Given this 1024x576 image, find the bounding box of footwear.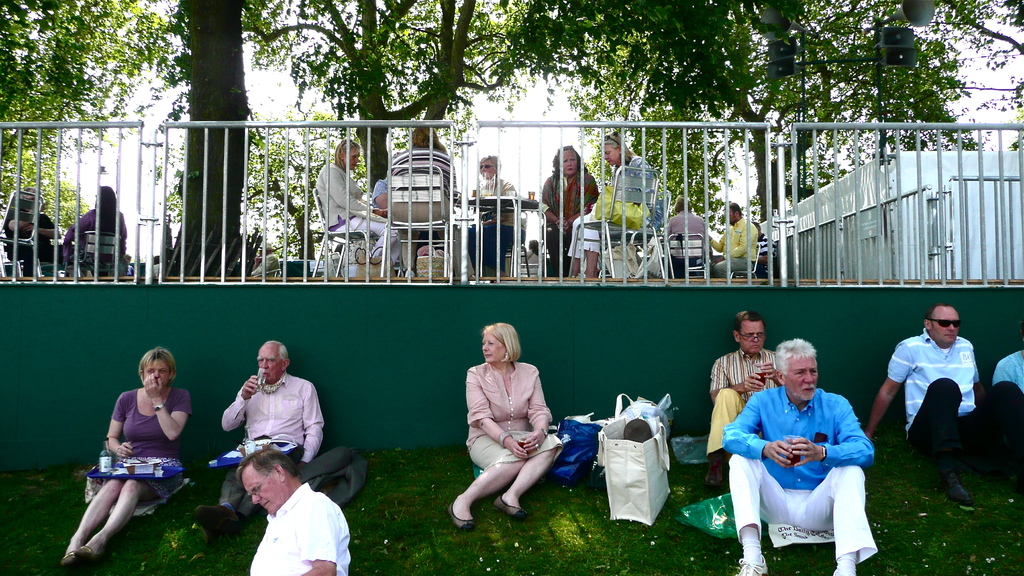
detection(60, 548, 81, 570).
